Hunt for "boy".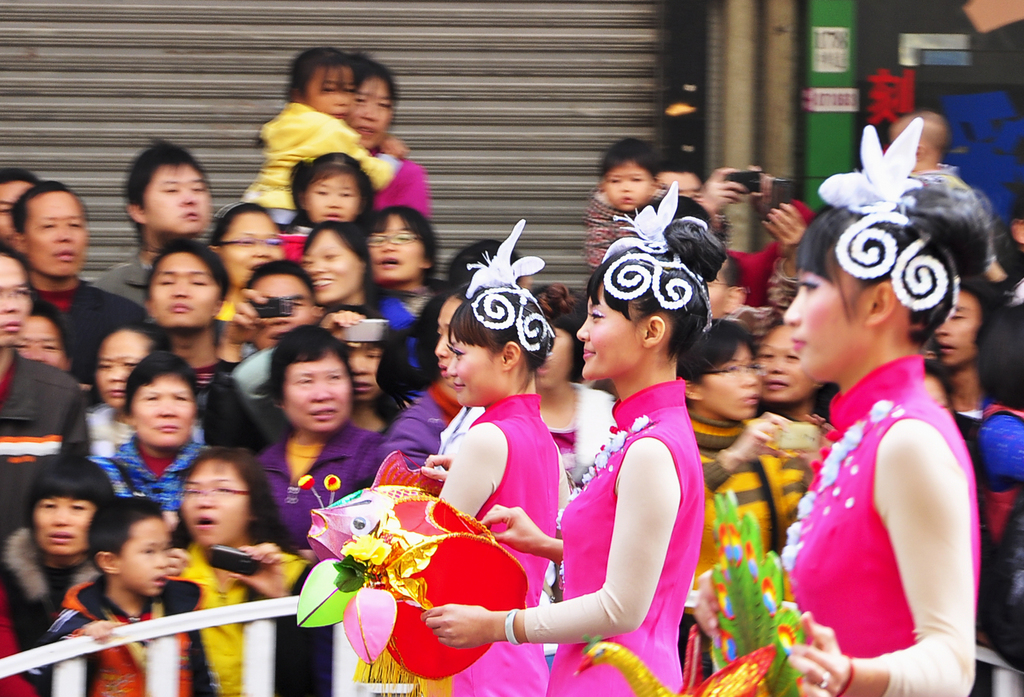
Hunted down at select_region(96, 135, 213, 311).
